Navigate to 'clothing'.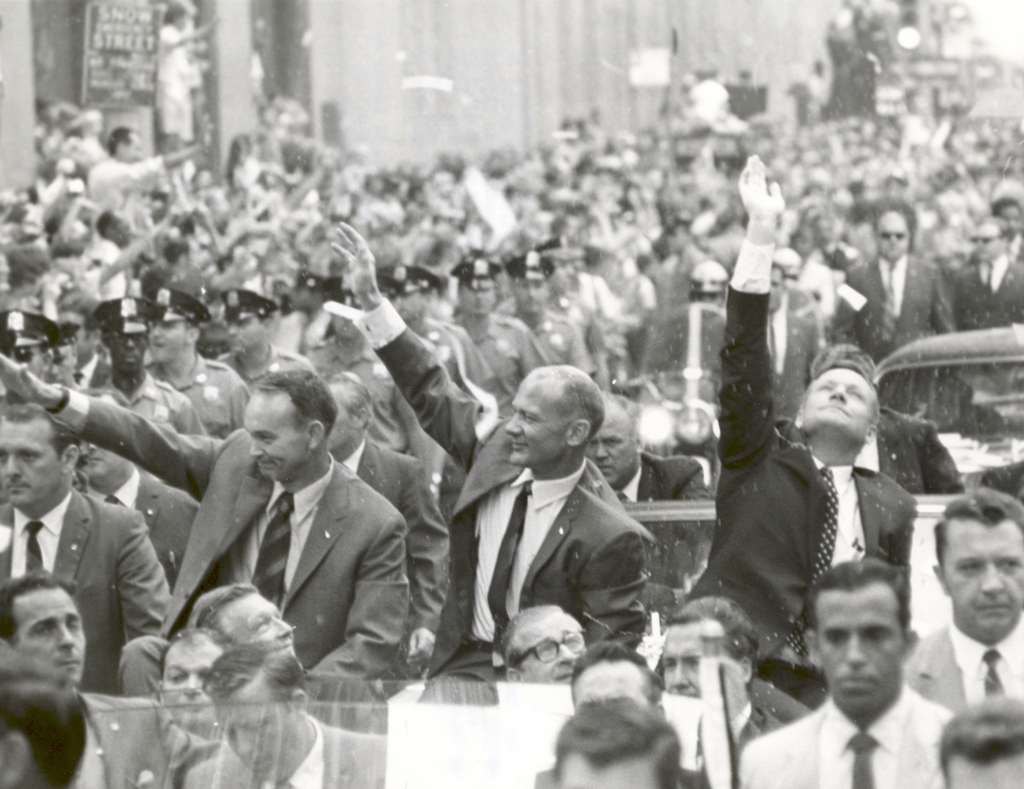
Navigation target: [668,250,696,295].
